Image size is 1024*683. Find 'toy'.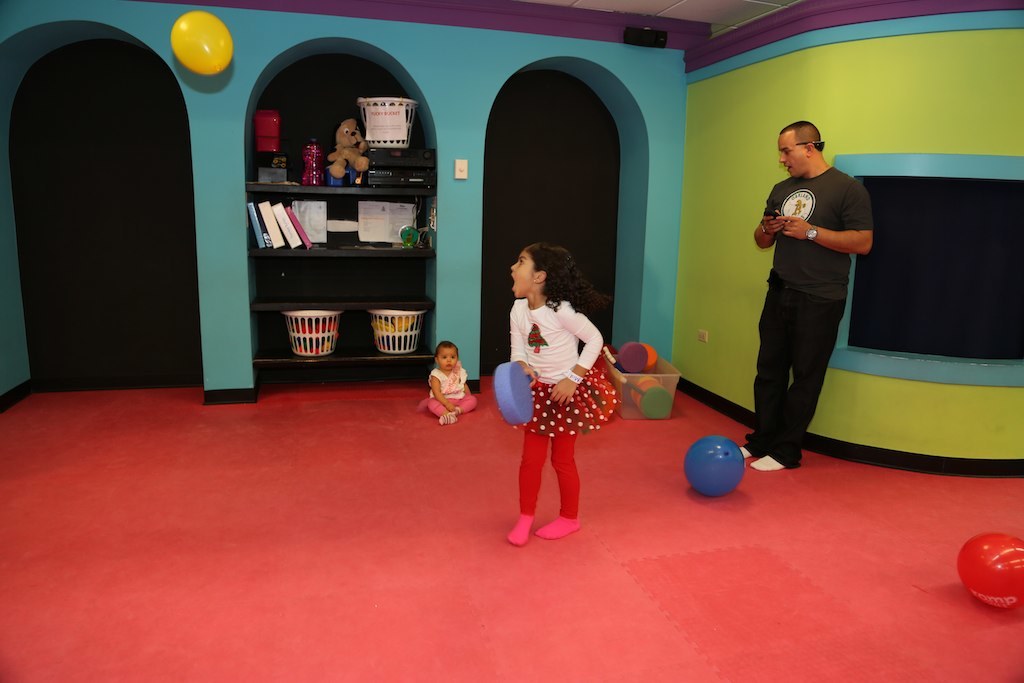
select_region(323, 121, 374, 193).
